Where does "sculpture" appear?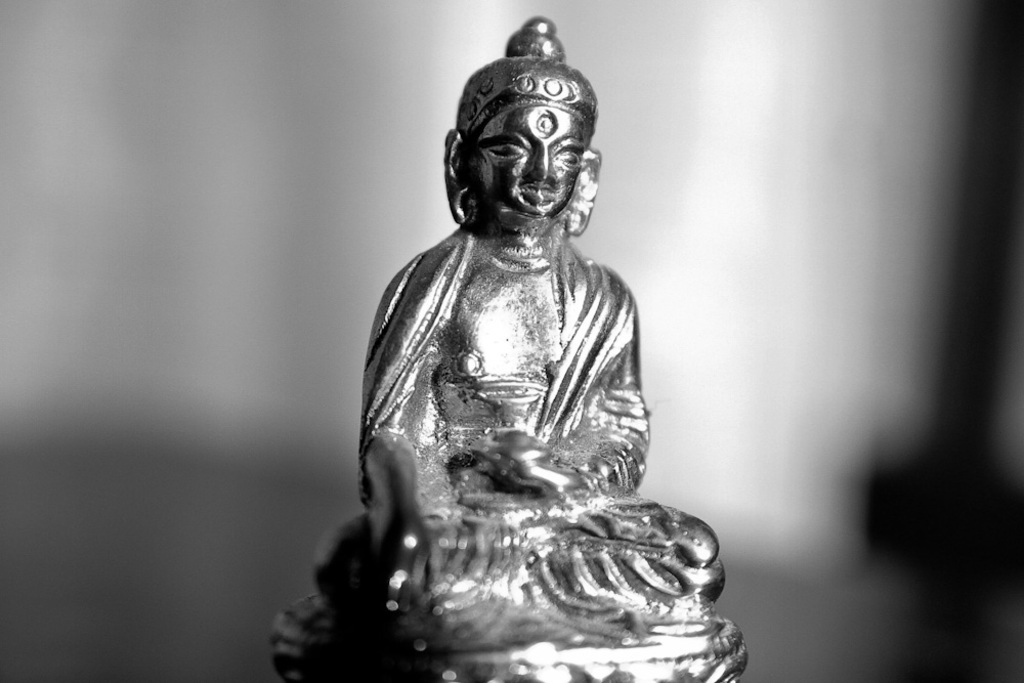
Appears at {"left": 326, "top": 36, "right": 715, "bottom": 669}.
